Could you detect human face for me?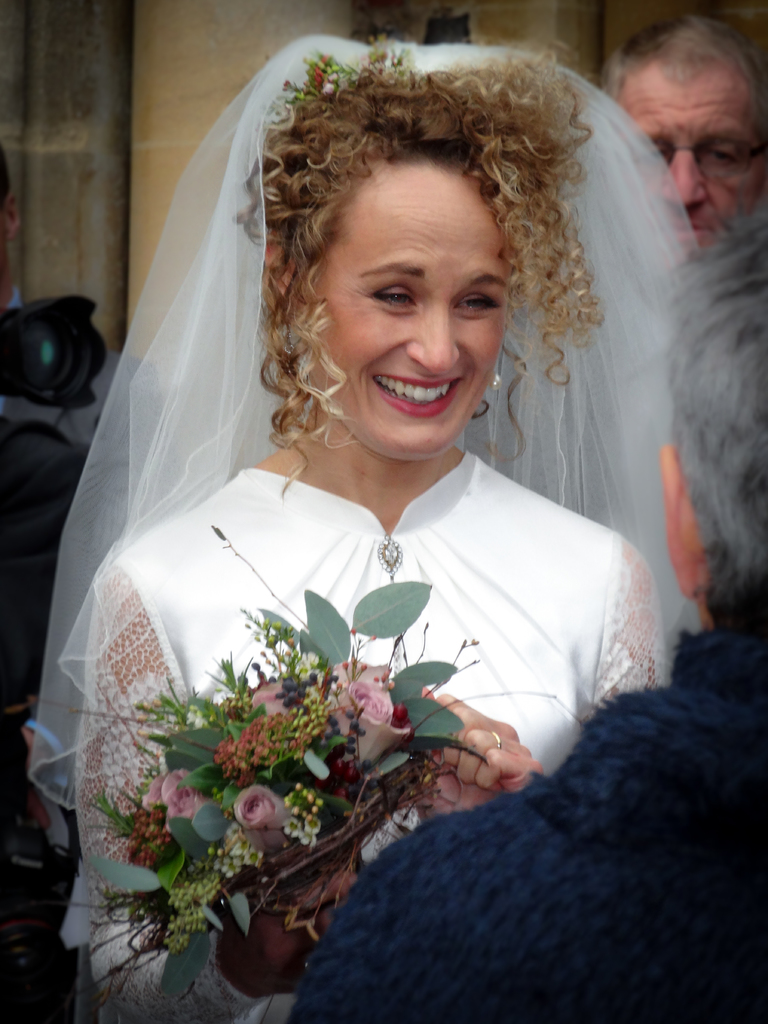
Detection result: crop(620, 81, 767, 261).
